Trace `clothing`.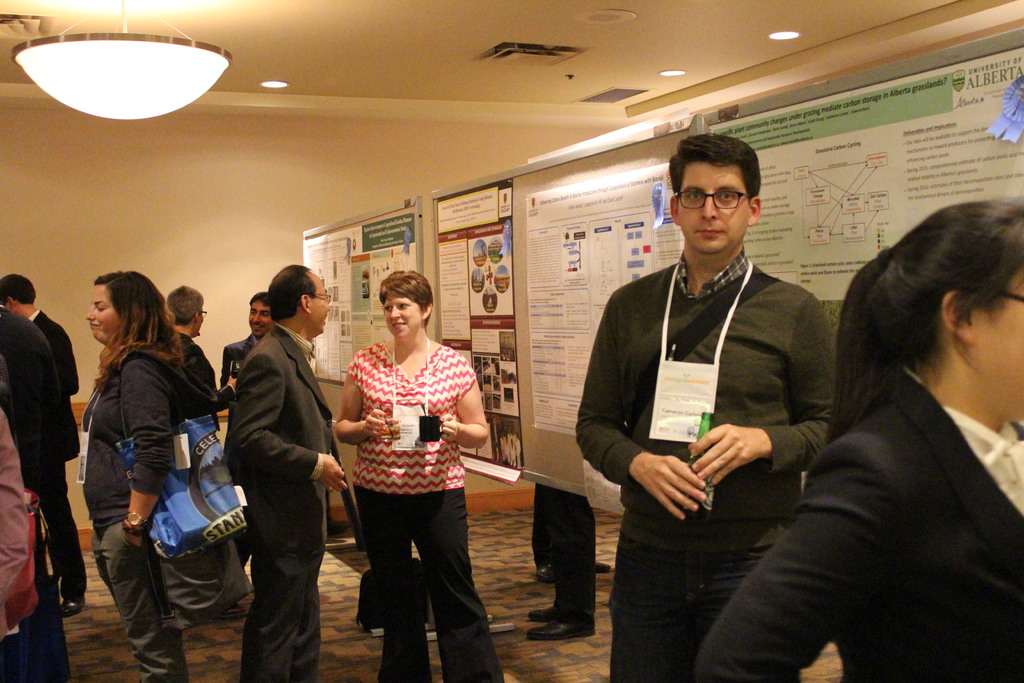
Traced to bbox=(75, 341, 222, 682).
